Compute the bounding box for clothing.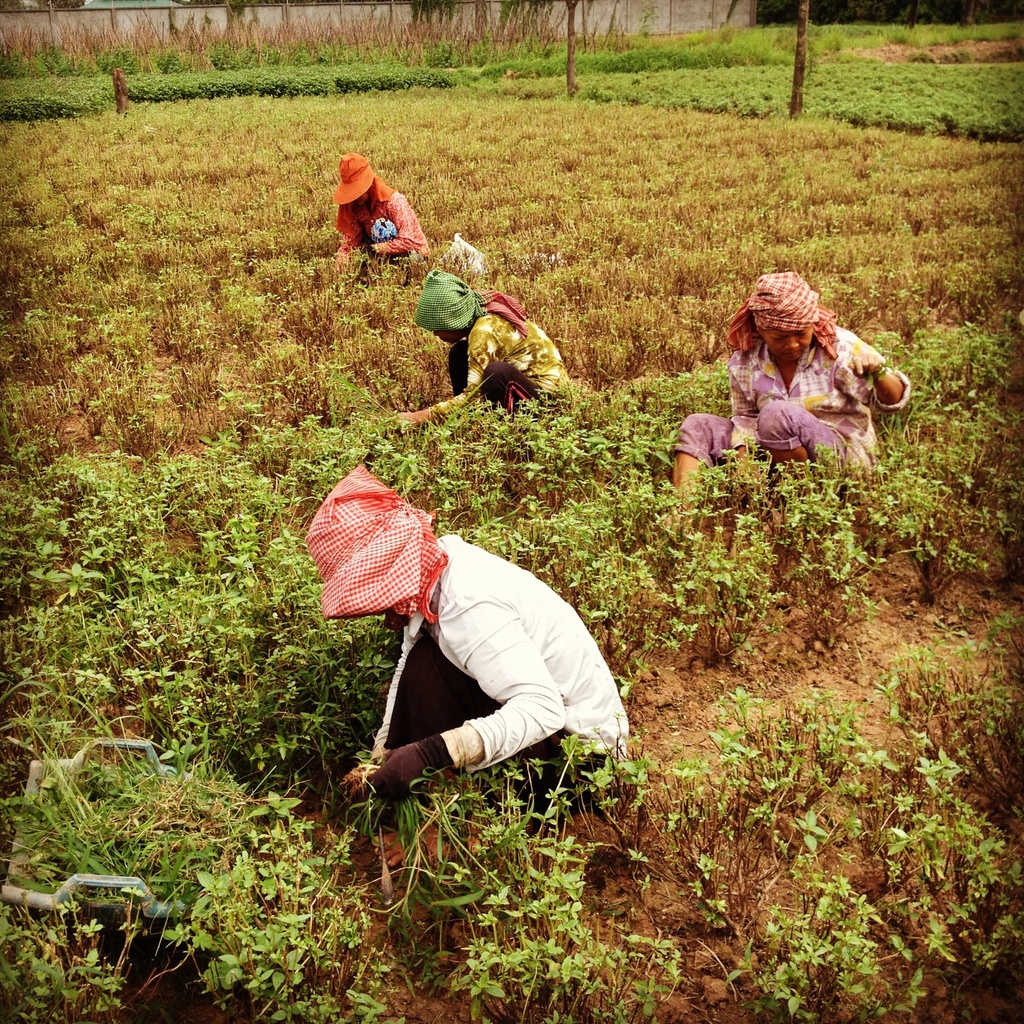
select_region(678, 323, 912, 488).
